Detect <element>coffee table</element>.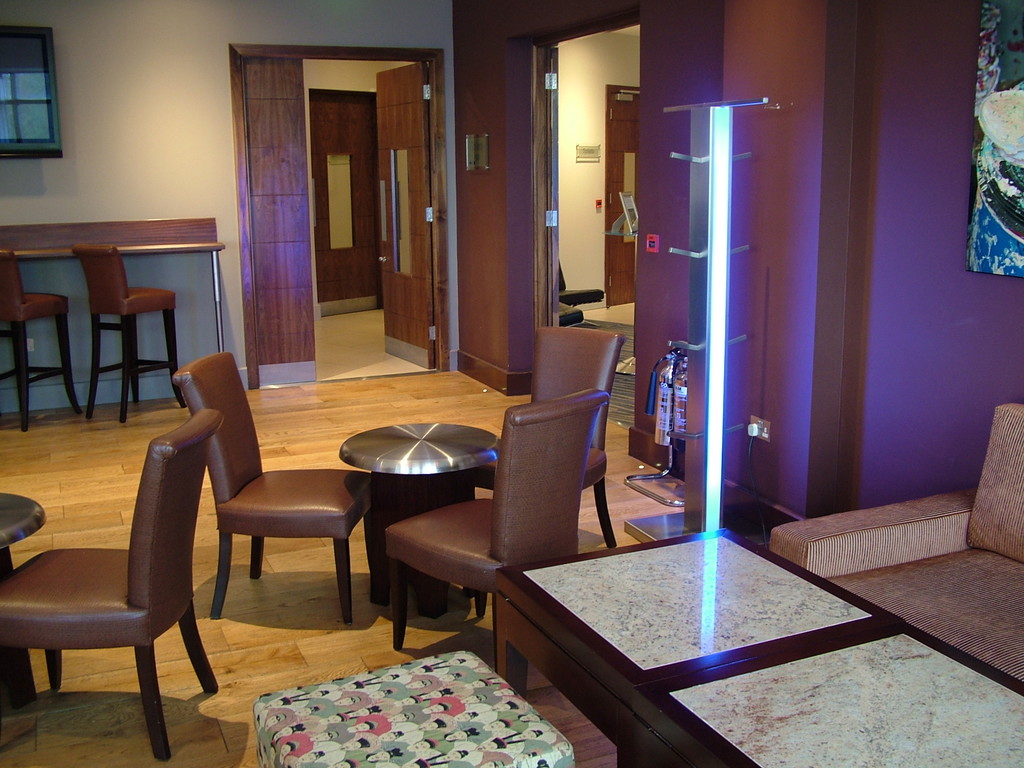
Detected at region(445, 497, 908, 740).
